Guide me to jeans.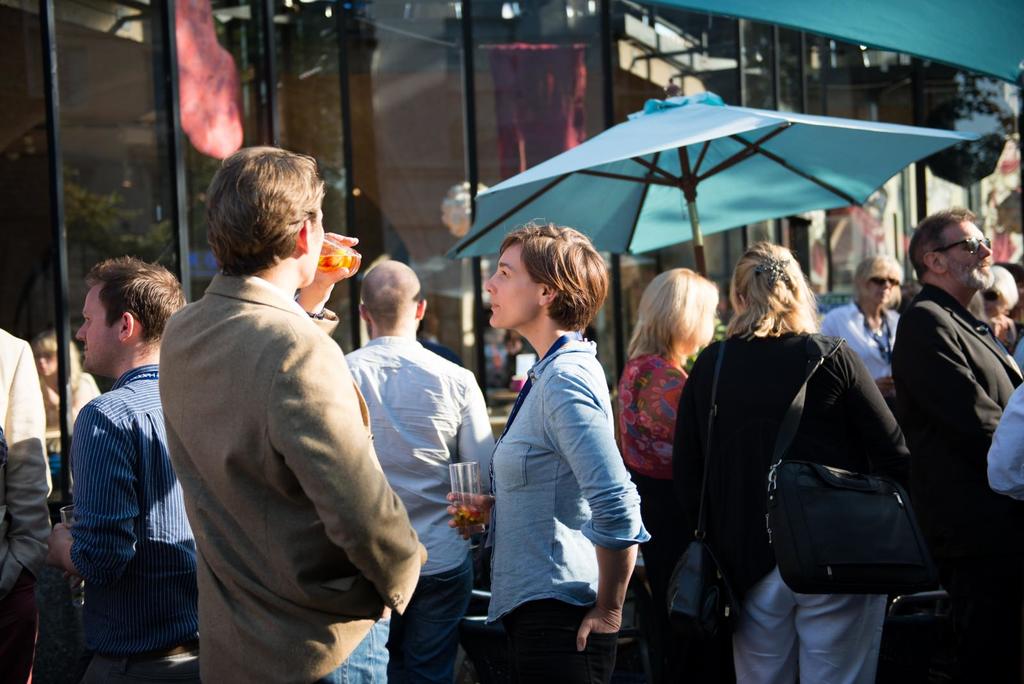
Guidance: <region>390, 491, 484, 683</region>.
